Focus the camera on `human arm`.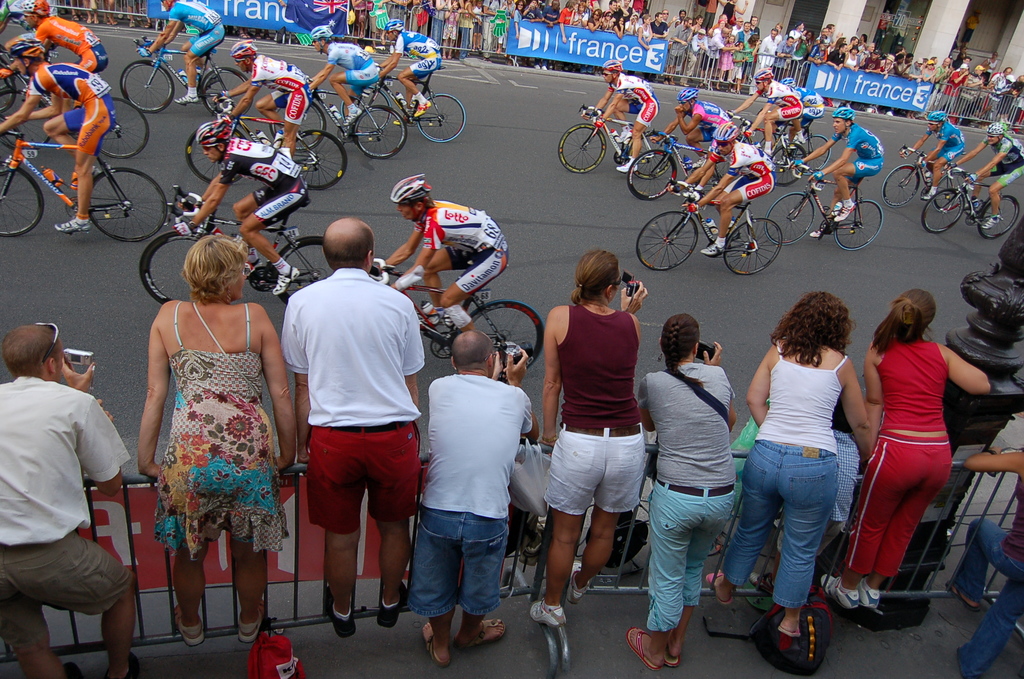
Focus region: (left=400, top=304, right=426, bottom=427).
